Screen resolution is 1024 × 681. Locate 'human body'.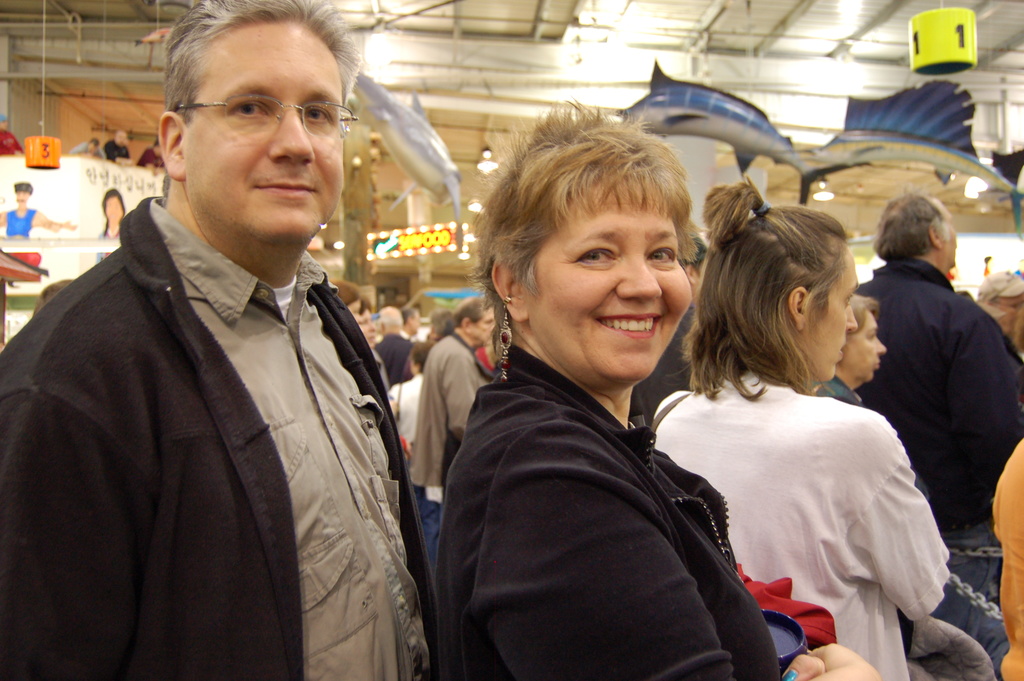
bbox(646, 366, 957, 680).
